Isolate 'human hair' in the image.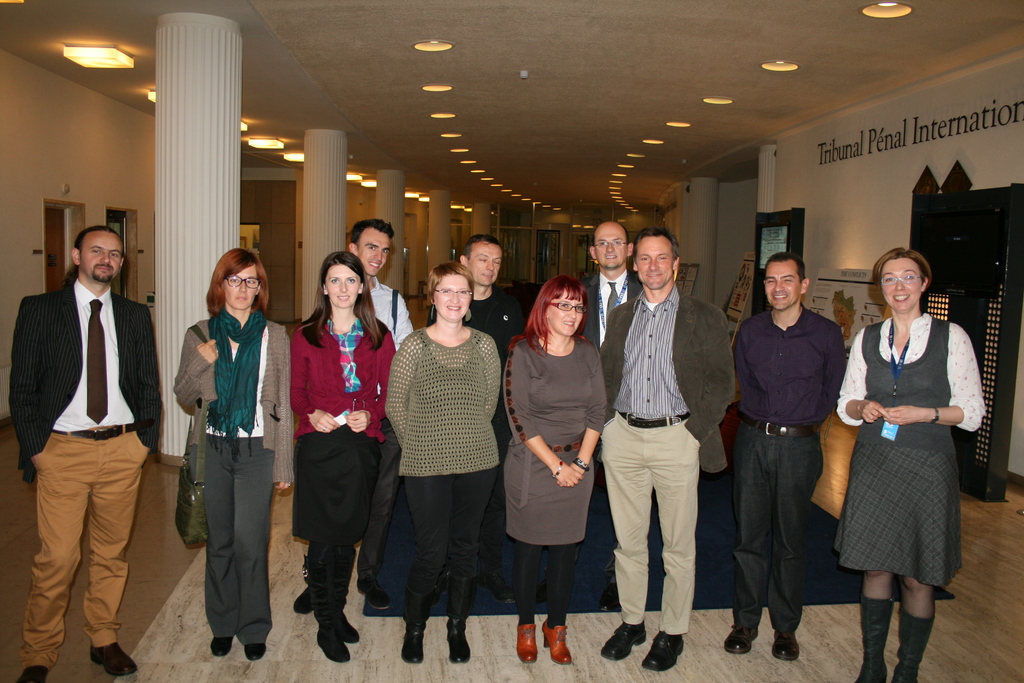
Isolated region: select_region(631, 226, 680, 263).
